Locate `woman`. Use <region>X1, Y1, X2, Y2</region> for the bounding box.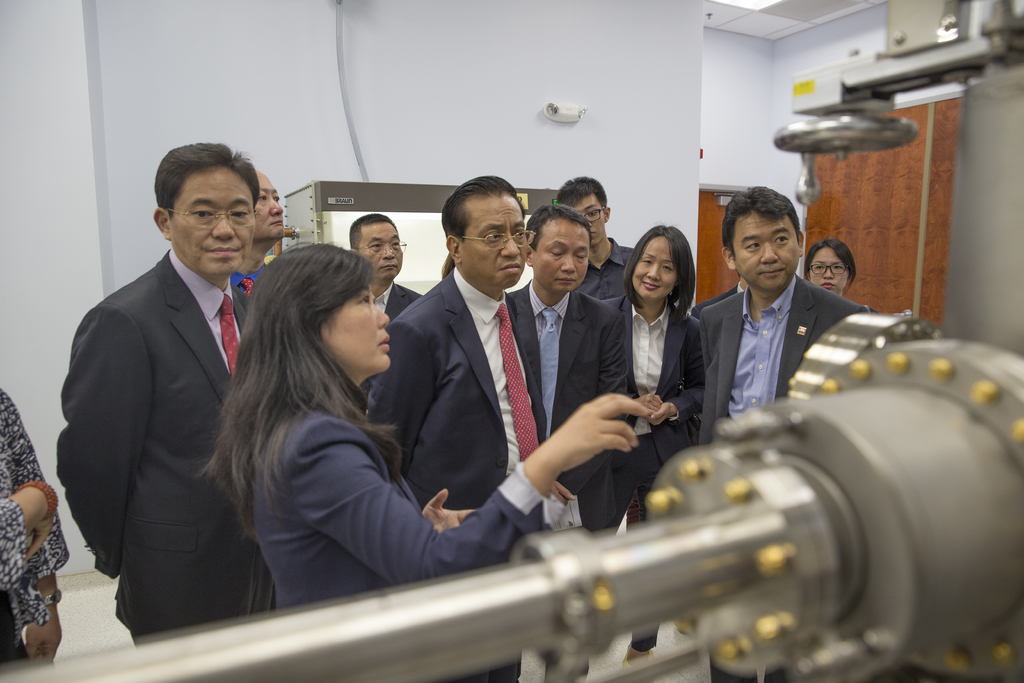
<region>592, 226, 708, 547</region>.
